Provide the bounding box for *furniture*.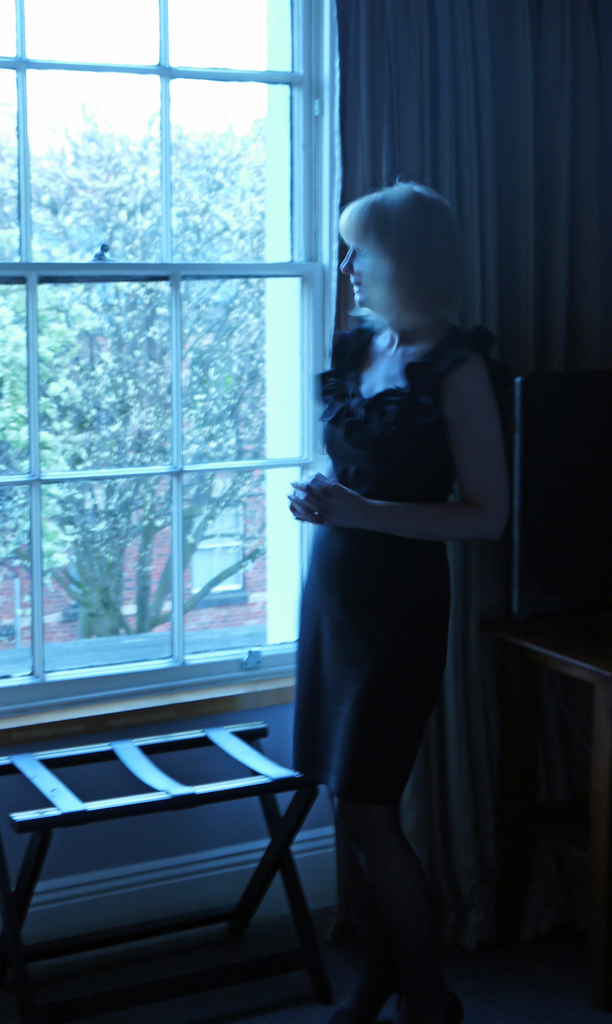
{"x1": 0, "y1": 719, "x2": 334, "y2": 1023}.
